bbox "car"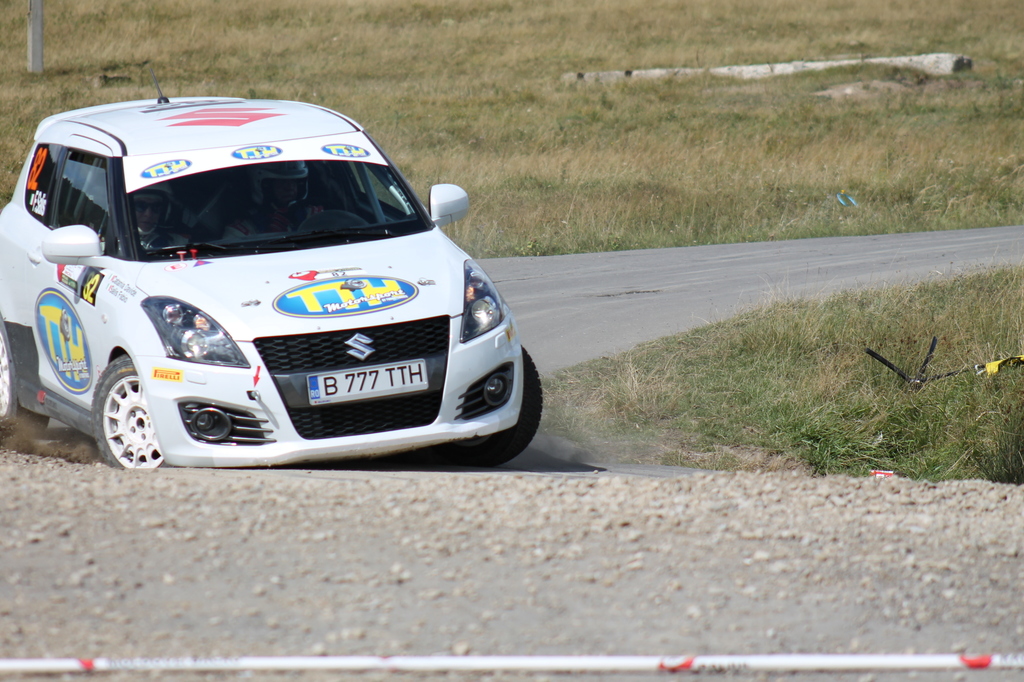
BBox(0, 77, 555, 472)
